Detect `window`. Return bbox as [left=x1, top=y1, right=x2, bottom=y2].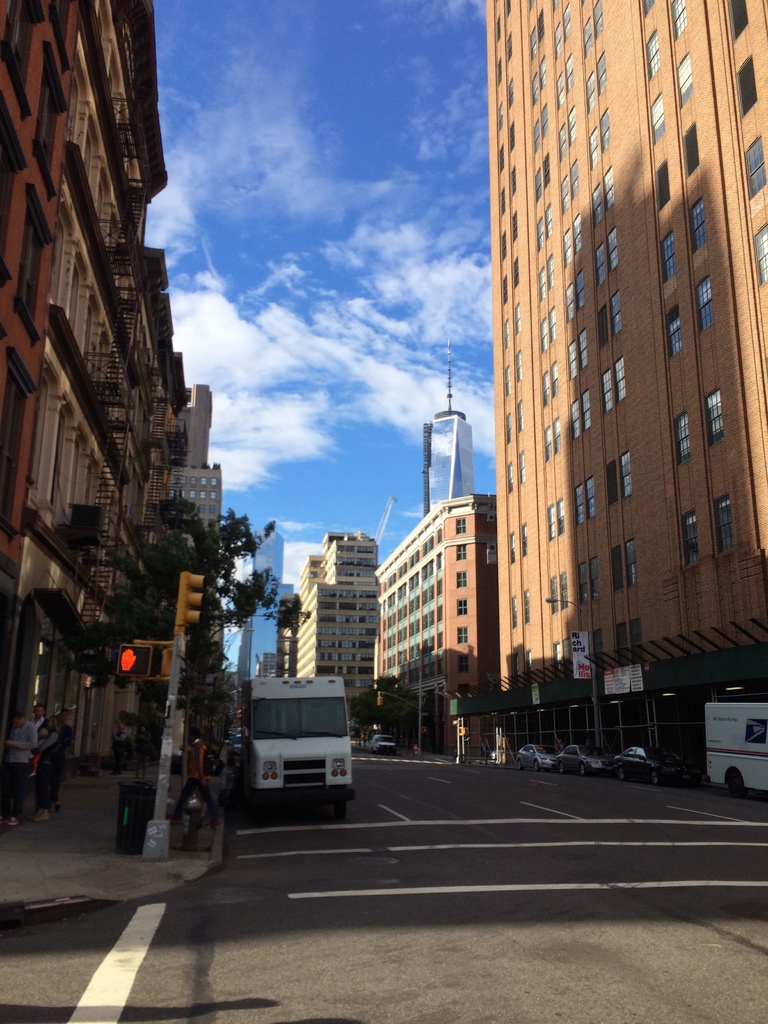
[left=564, top=574, right=572, bottom=609].
